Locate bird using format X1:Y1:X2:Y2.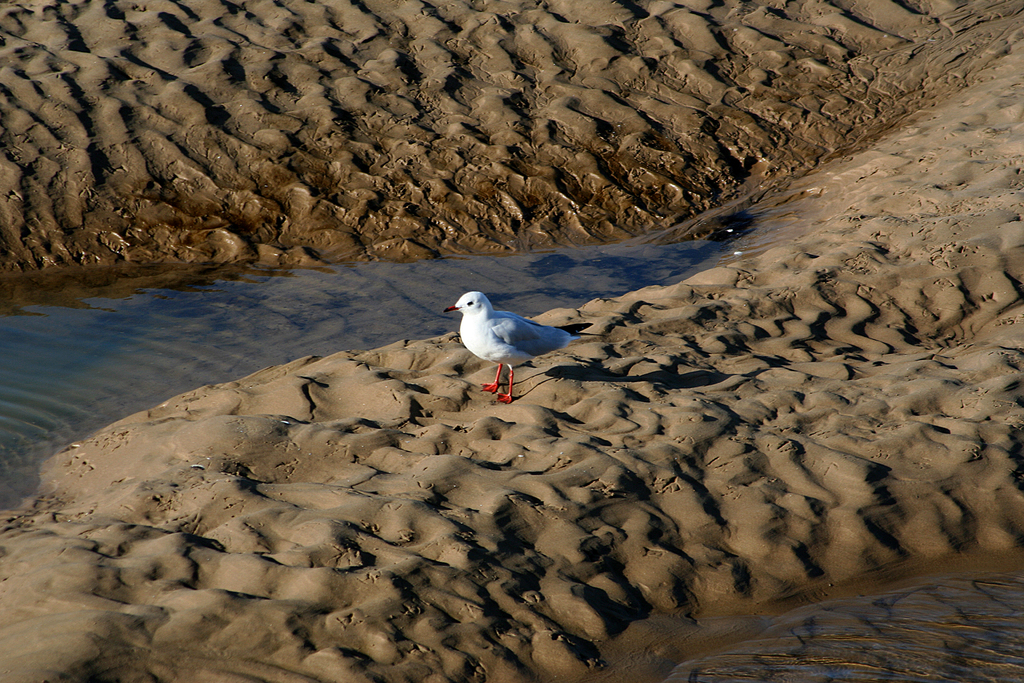
441:286:586:391.
